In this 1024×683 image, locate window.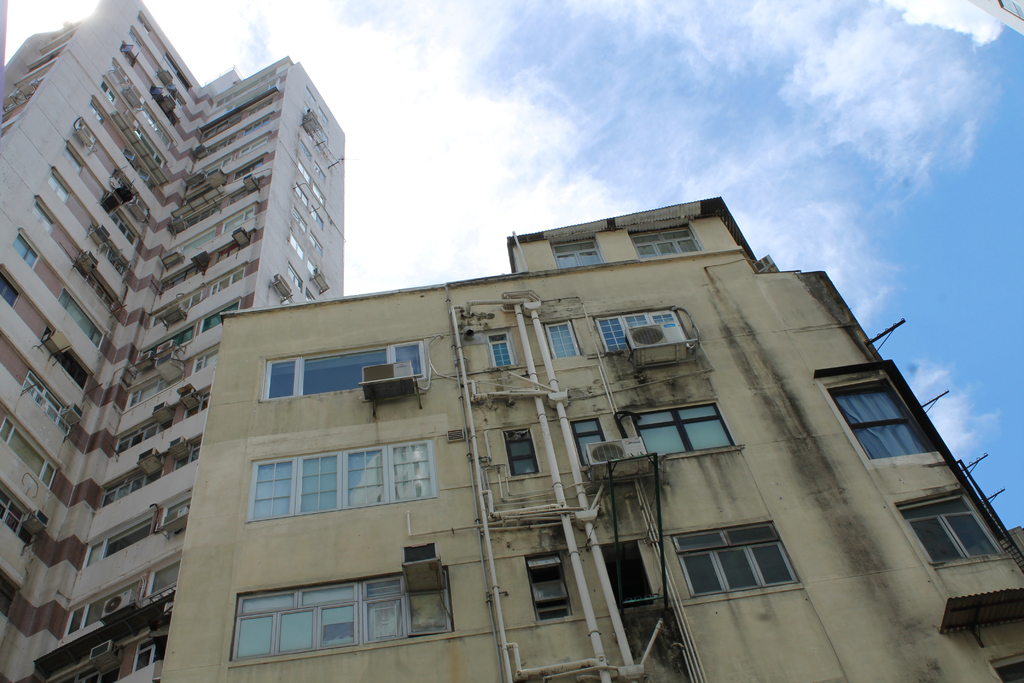
Bounding box: <region>504, 429, 540, 476</region>.
